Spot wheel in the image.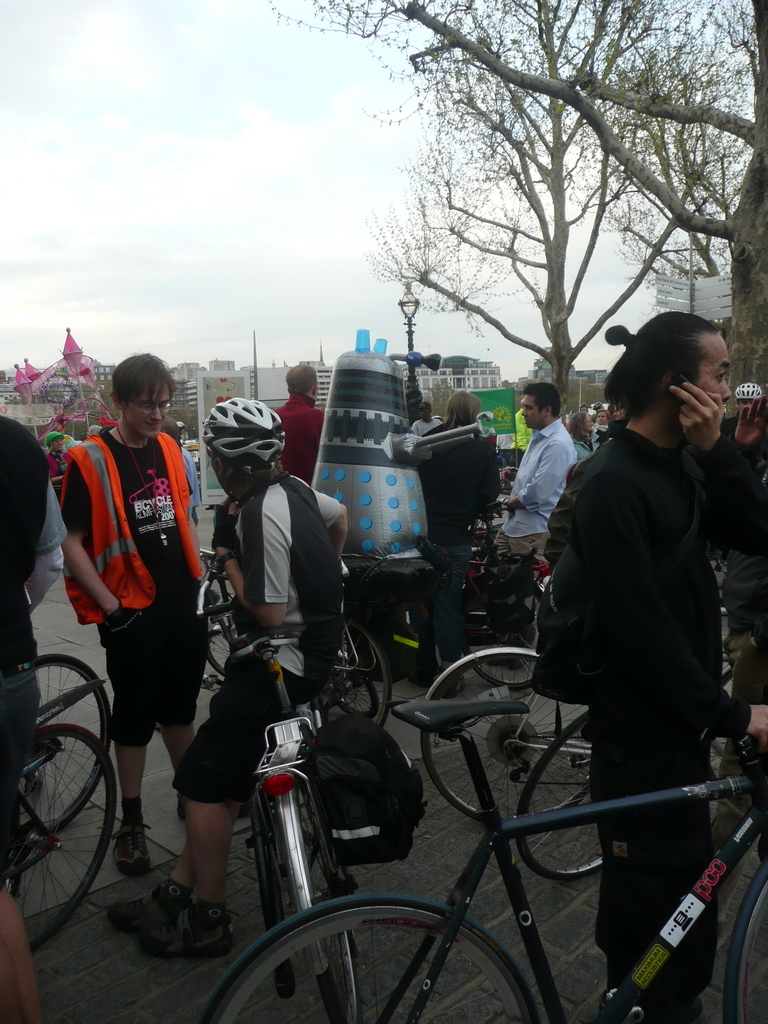
wheel found at [x1=330, y1=657, x2=378, y2=722].
